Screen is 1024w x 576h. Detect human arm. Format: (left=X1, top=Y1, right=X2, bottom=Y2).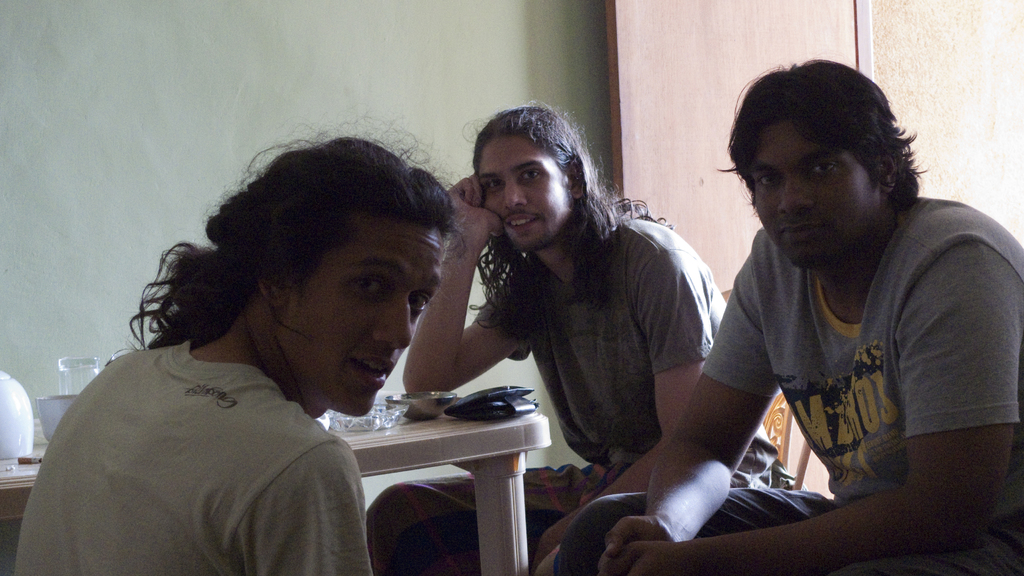
(left=606, top=240, right=1023, bottom=572).
